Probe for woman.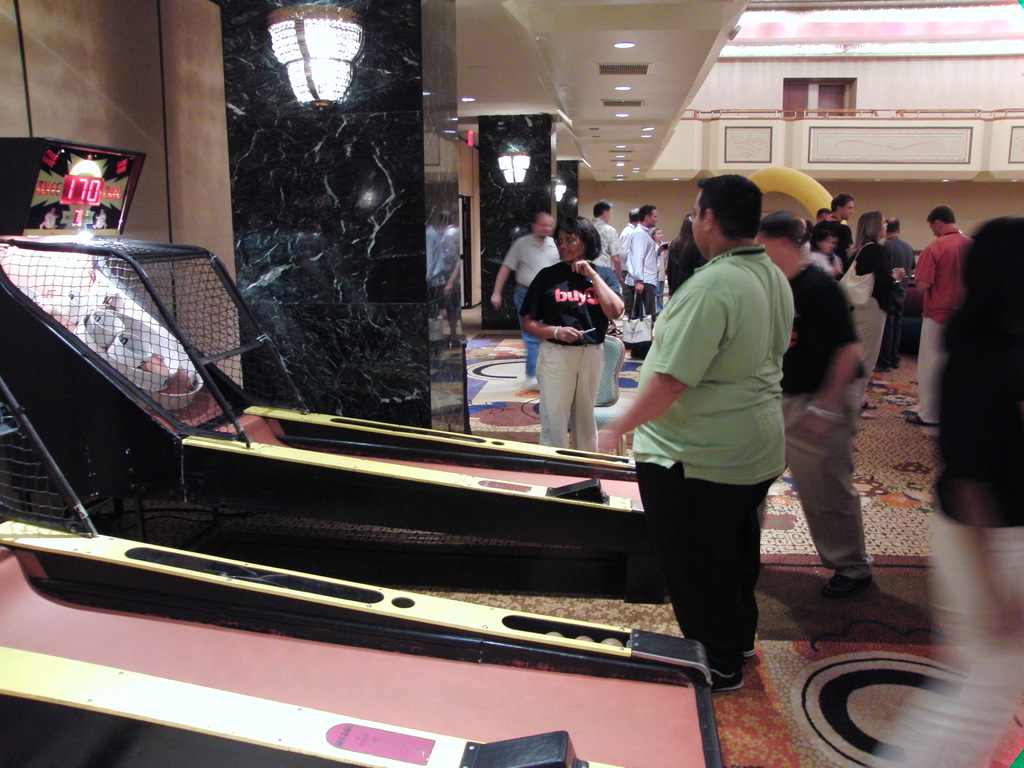
Probe result: select_region(509, 205, 634, 454).
